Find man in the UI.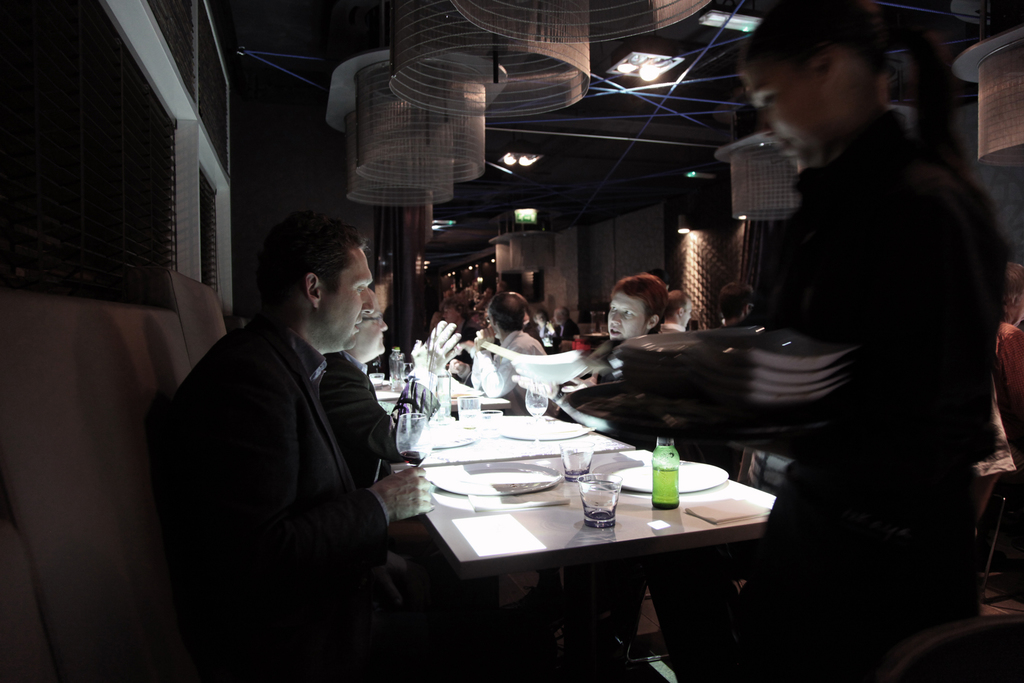
UI element at (x1=87, y1=213, x2=489, y2=678).
